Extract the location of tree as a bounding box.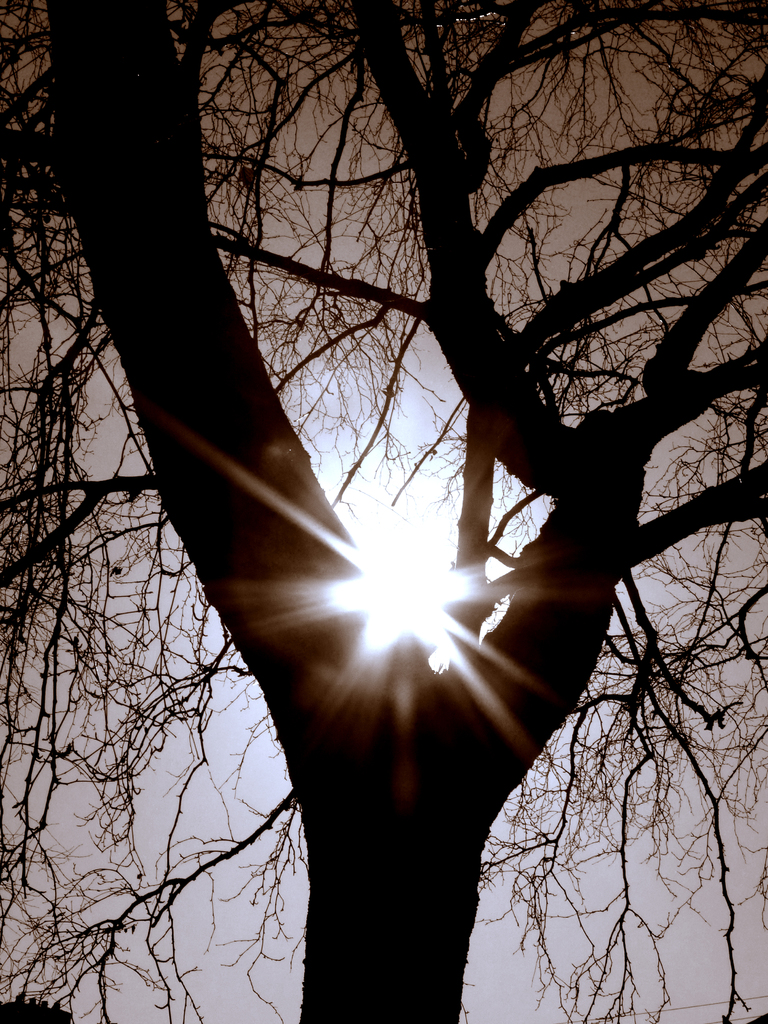
<bbox>19, 20, 767, 985</bbox>.
